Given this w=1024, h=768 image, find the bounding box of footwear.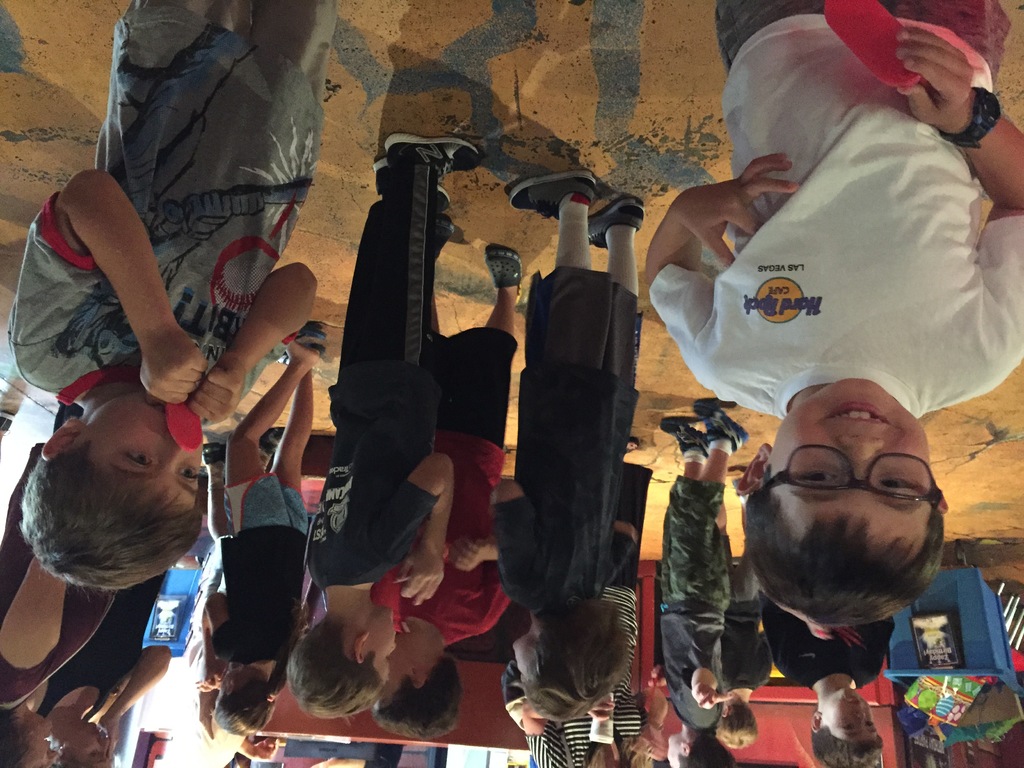
<bbox>694, 399, 749, 456</bbox>.
